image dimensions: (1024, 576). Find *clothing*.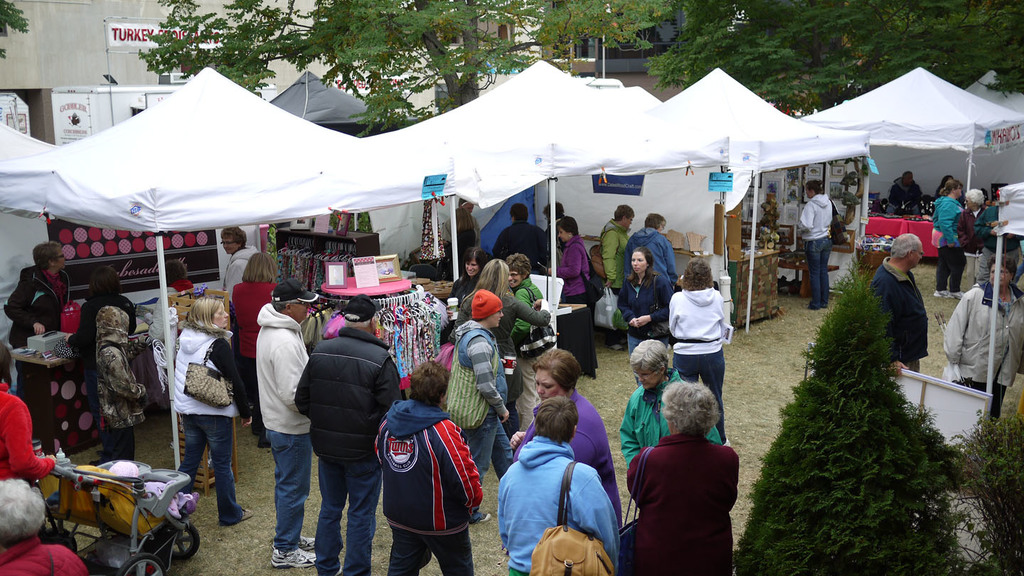
rect(620, 438, 740, 575).
